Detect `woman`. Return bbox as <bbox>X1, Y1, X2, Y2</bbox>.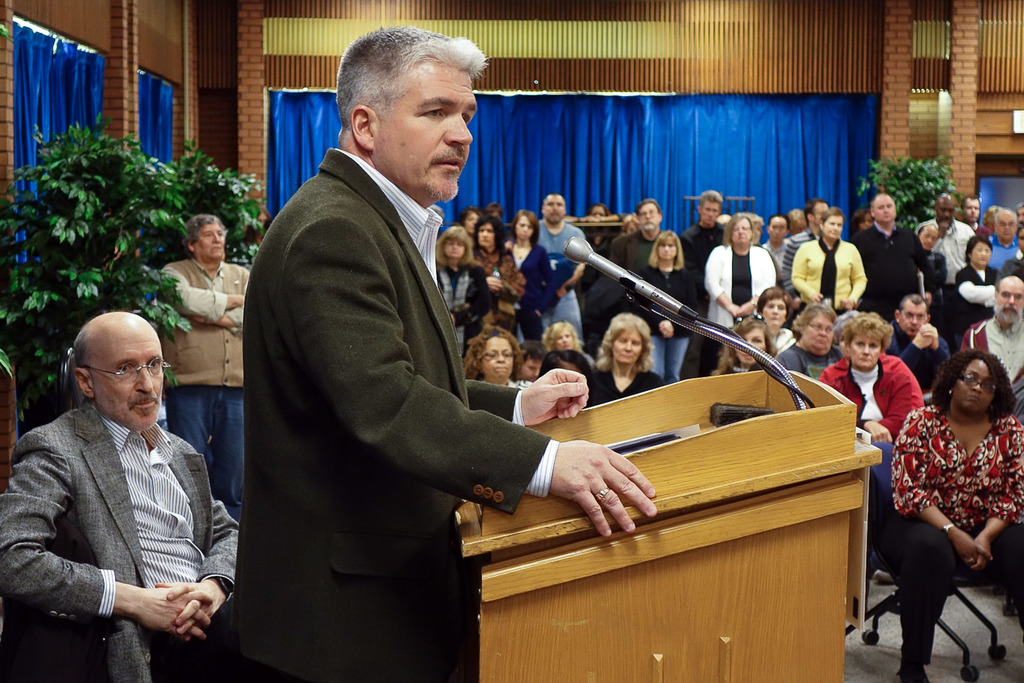
<bbox>815, 311, 929, 498</bbox>.
